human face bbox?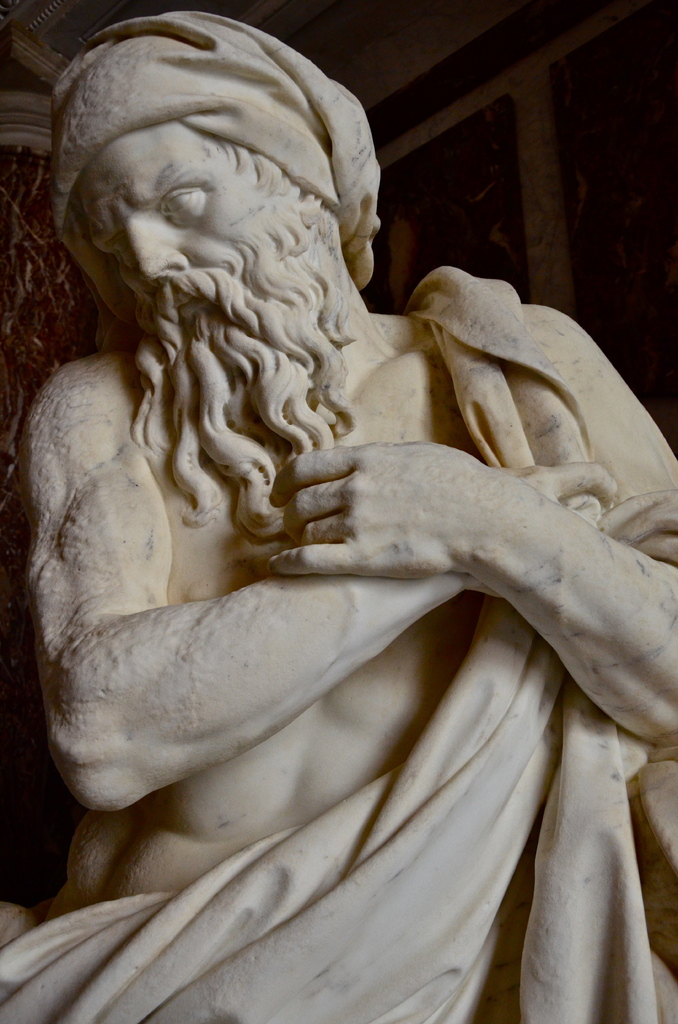
(69, 127, 296, 353)
